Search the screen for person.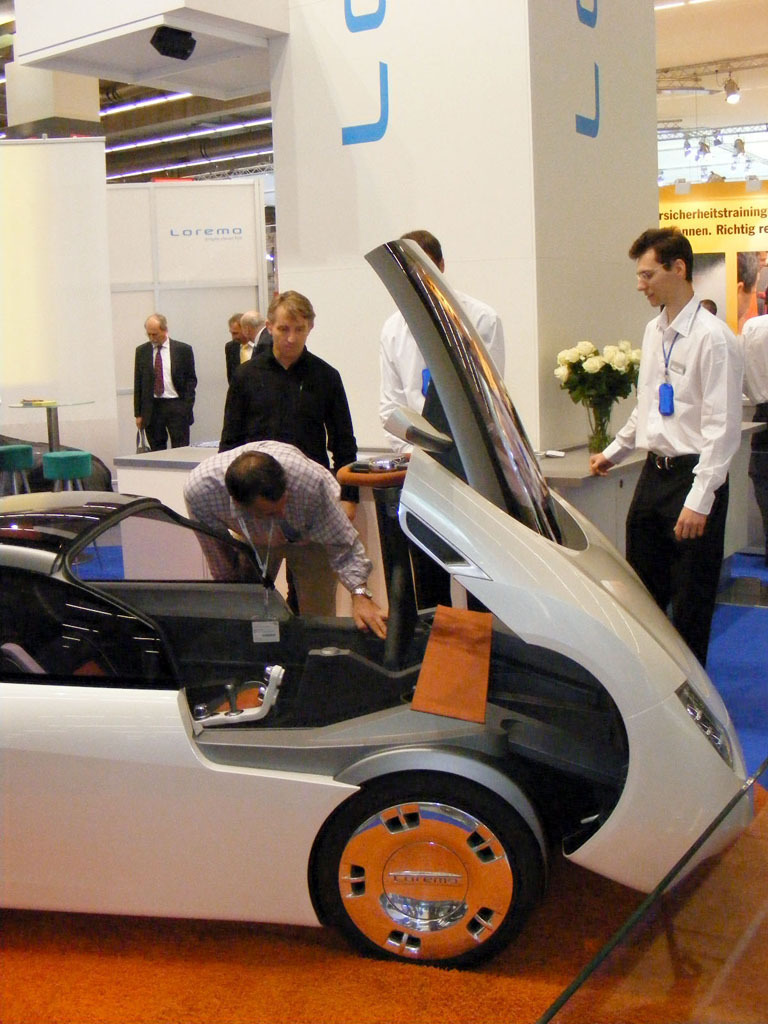
Found at box=[380, 228, 503, 441].
